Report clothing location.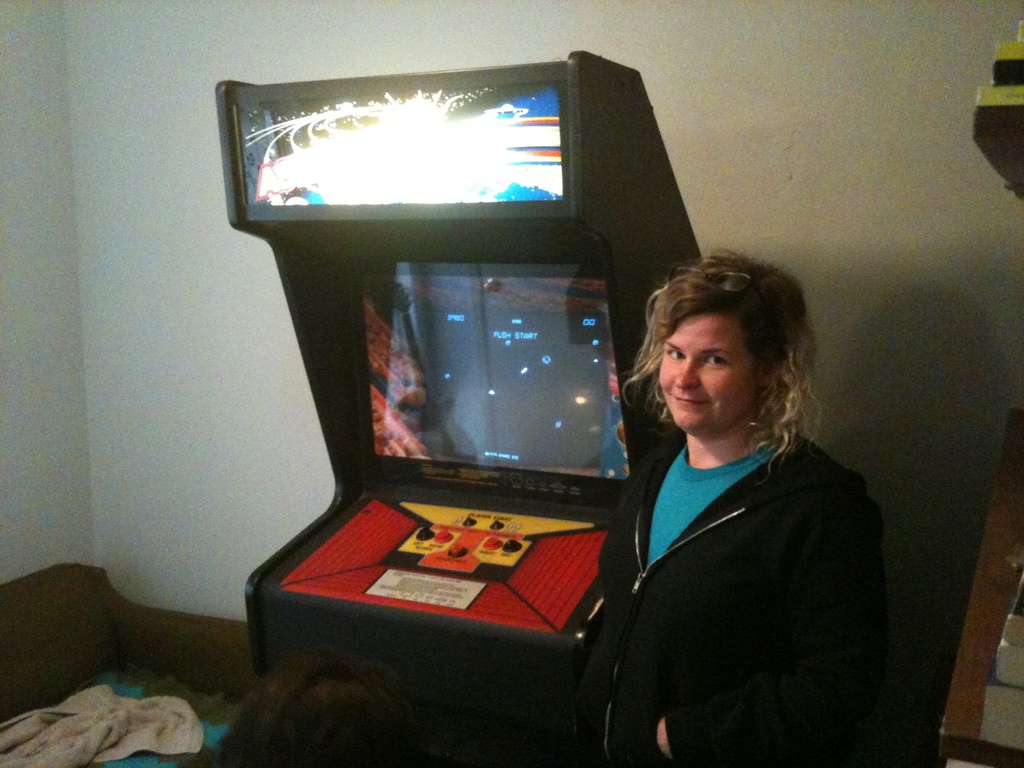
Report: 598,428,895,767.
